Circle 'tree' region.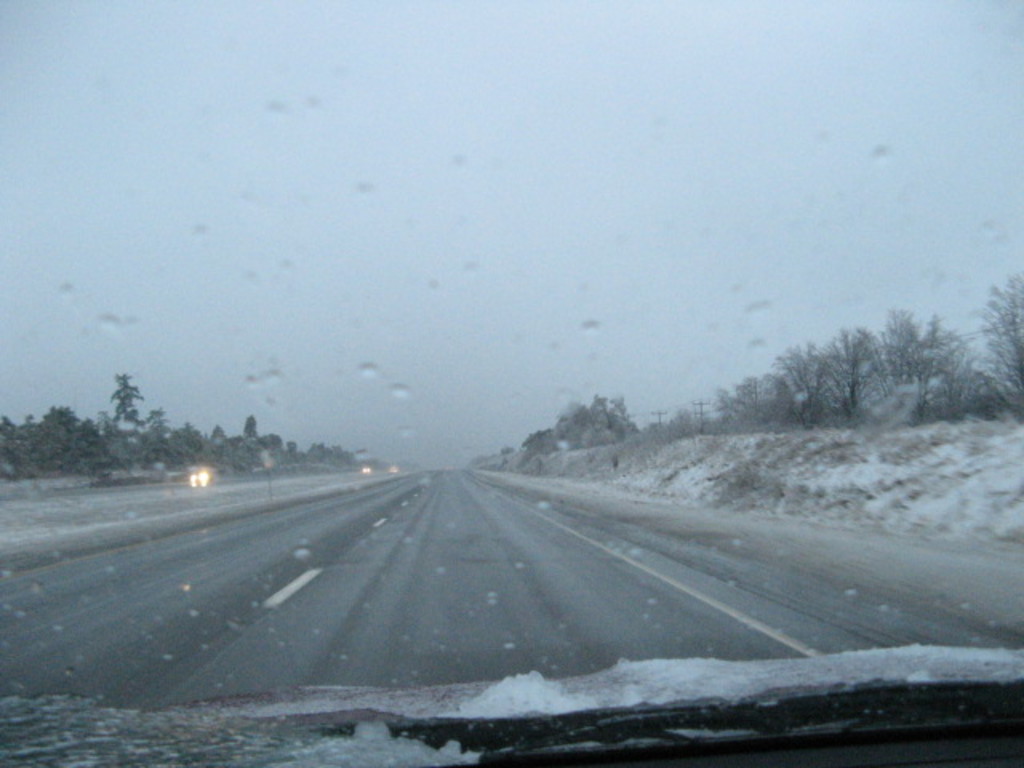
Region: [3, 419, 37, 467].
